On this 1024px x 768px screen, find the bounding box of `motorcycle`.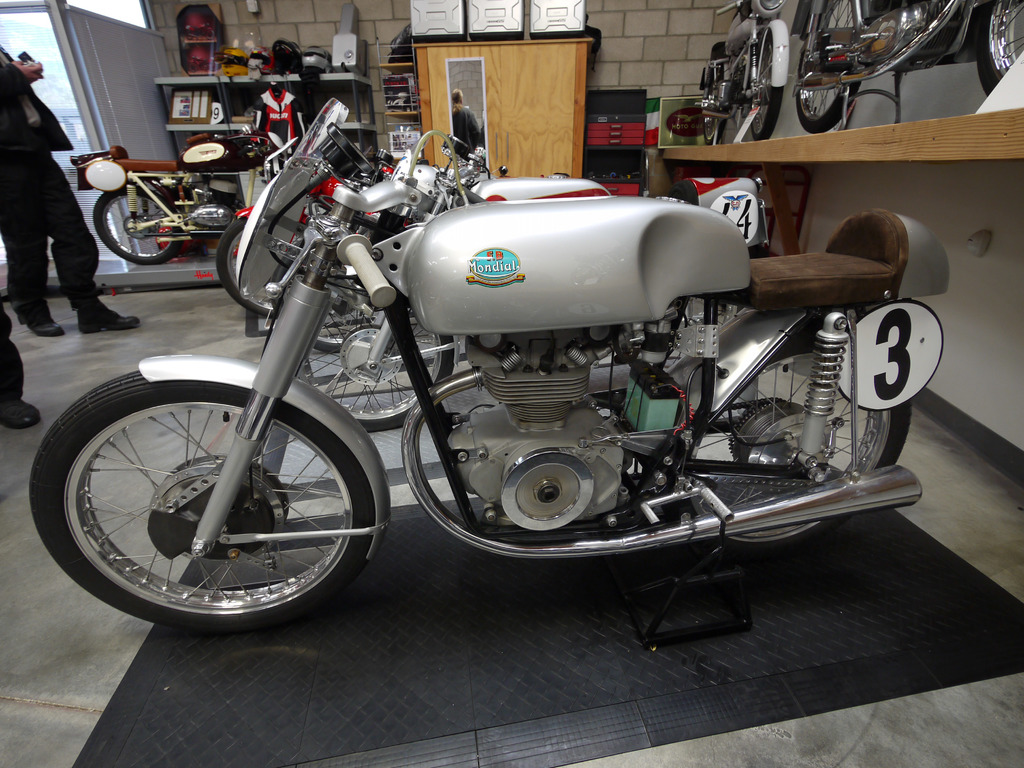
Bounding box: {"x1": 234, "y1": 100, "x2": 777, "y2": 424}.
